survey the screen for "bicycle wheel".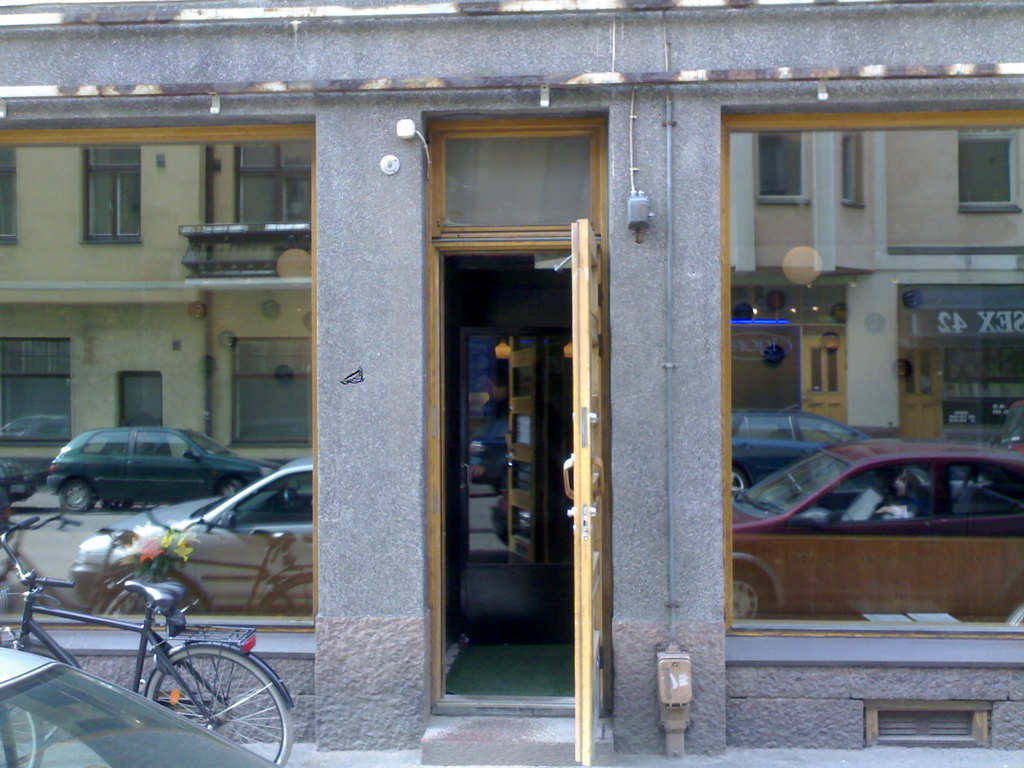
Survey found: [x1=0, y1=696, x2=44, y2=767].
